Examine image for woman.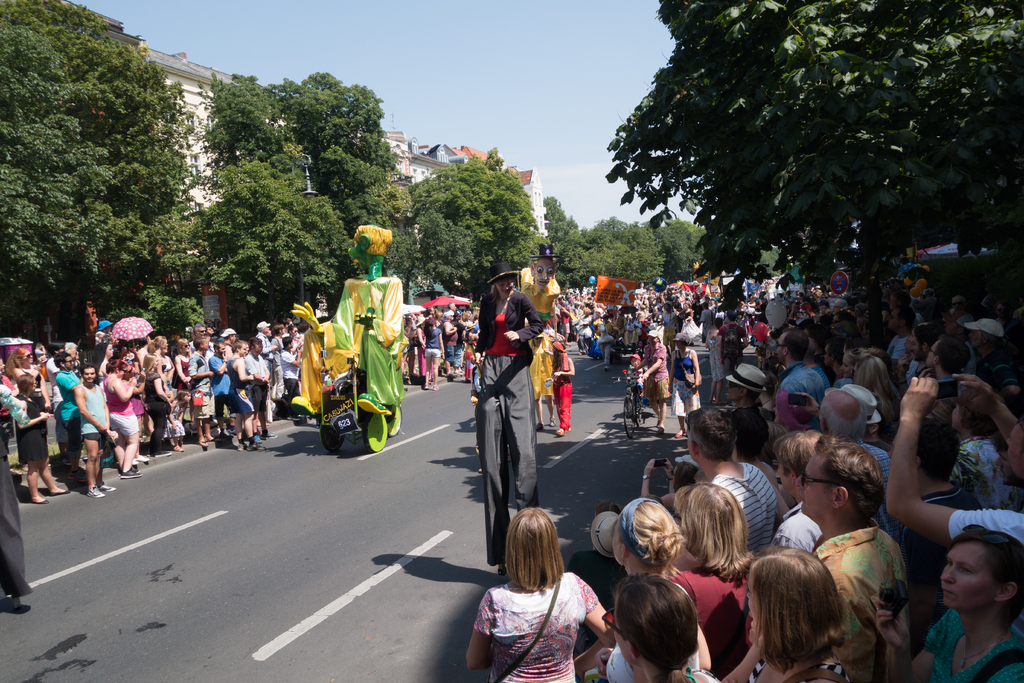
Examination result: bbox(545, 339, 575, 438).
